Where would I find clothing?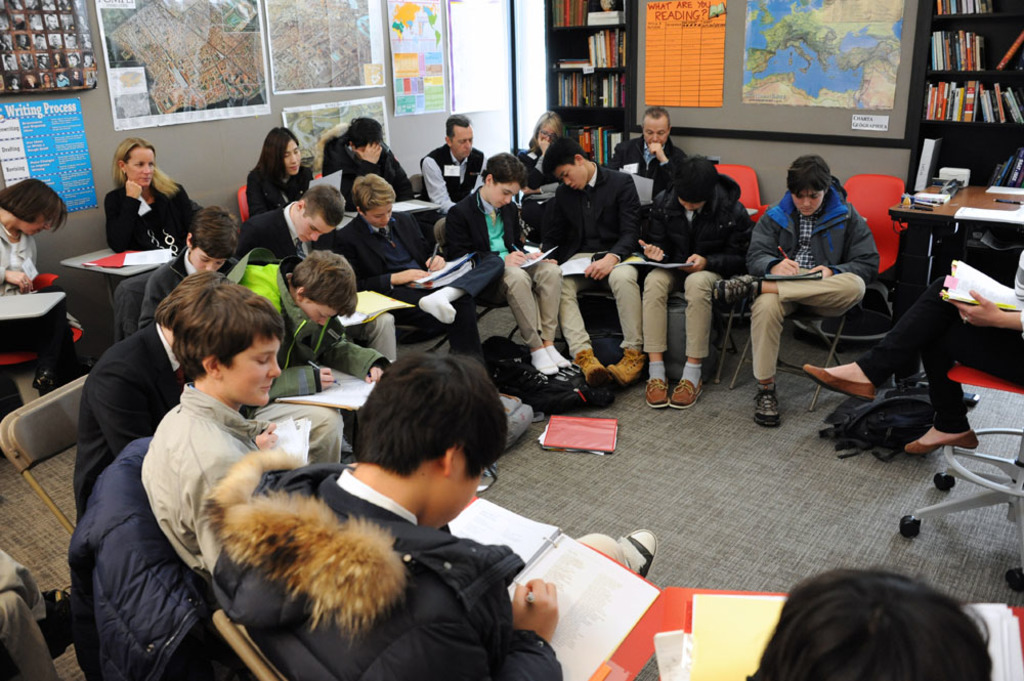
At left=78, top=23, right=88, bottom=29.
